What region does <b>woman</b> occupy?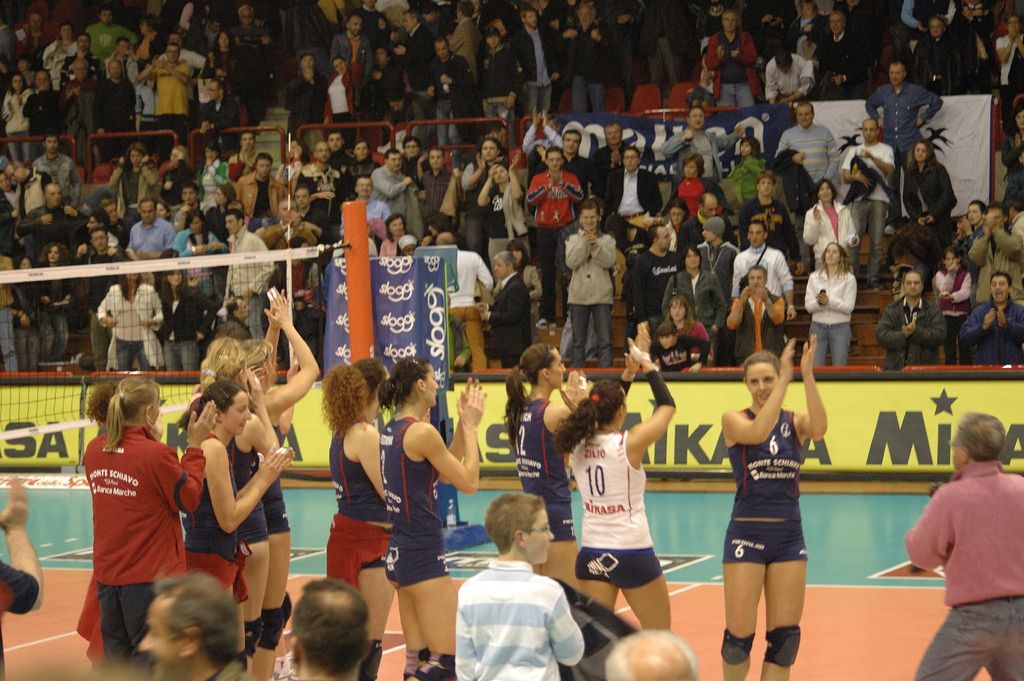
rect(0, 72, 31, 163).
